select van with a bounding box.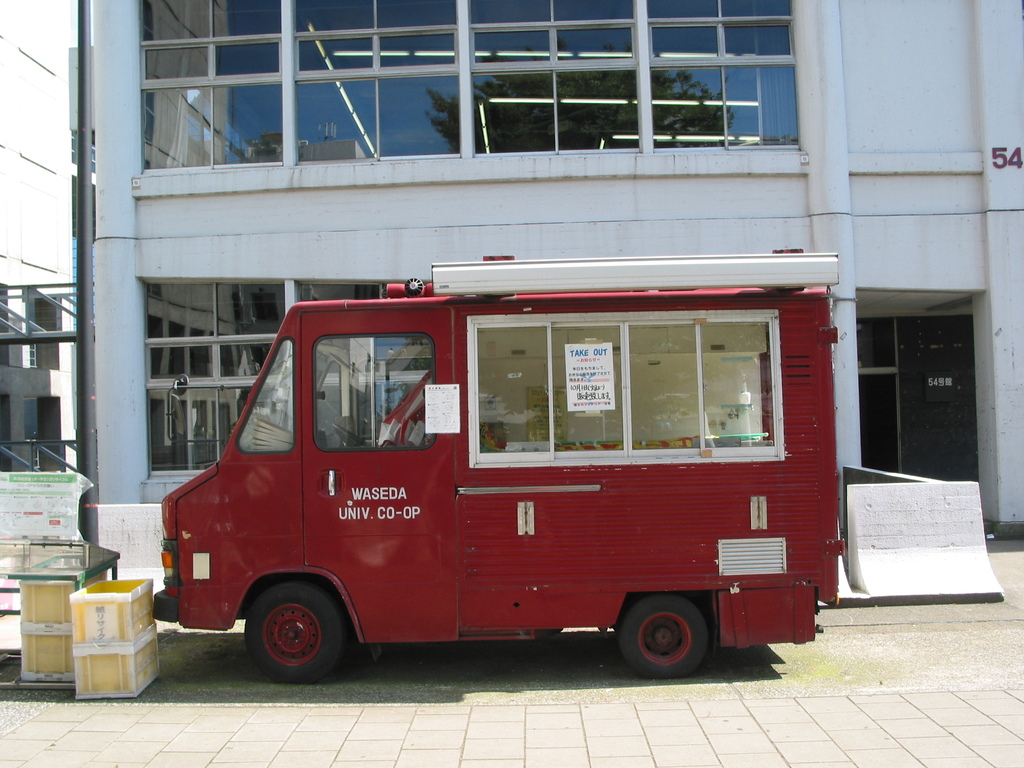
[152, 252, 846, 679].
